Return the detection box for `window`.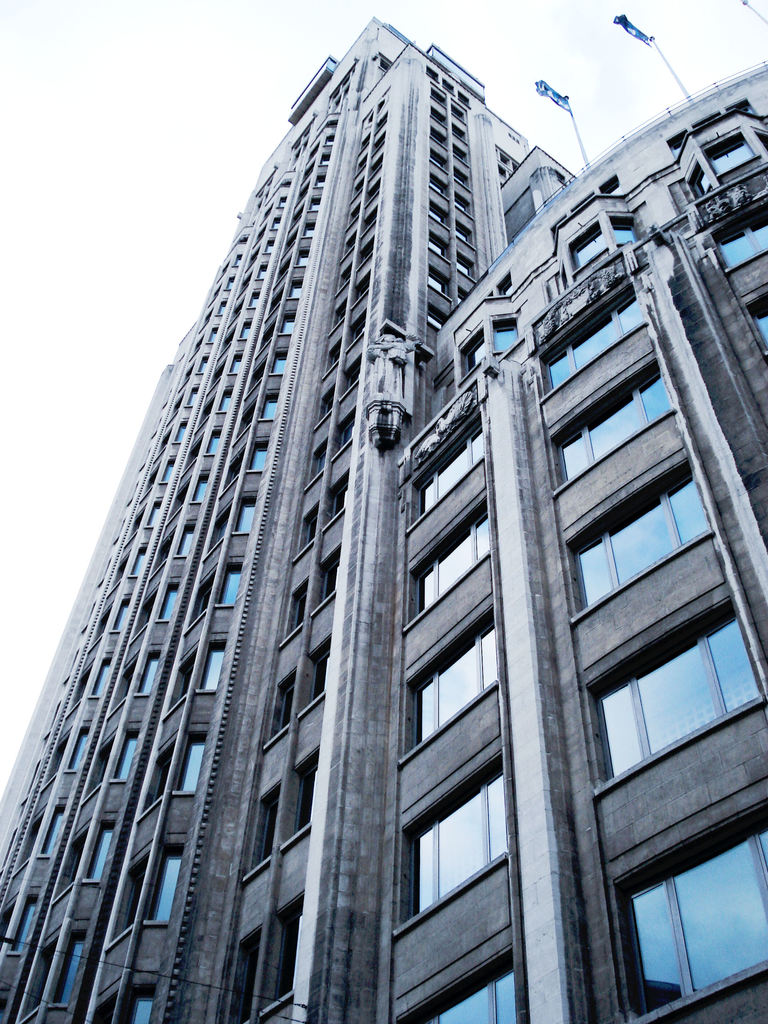
rect(152, 495, 163, 530).
